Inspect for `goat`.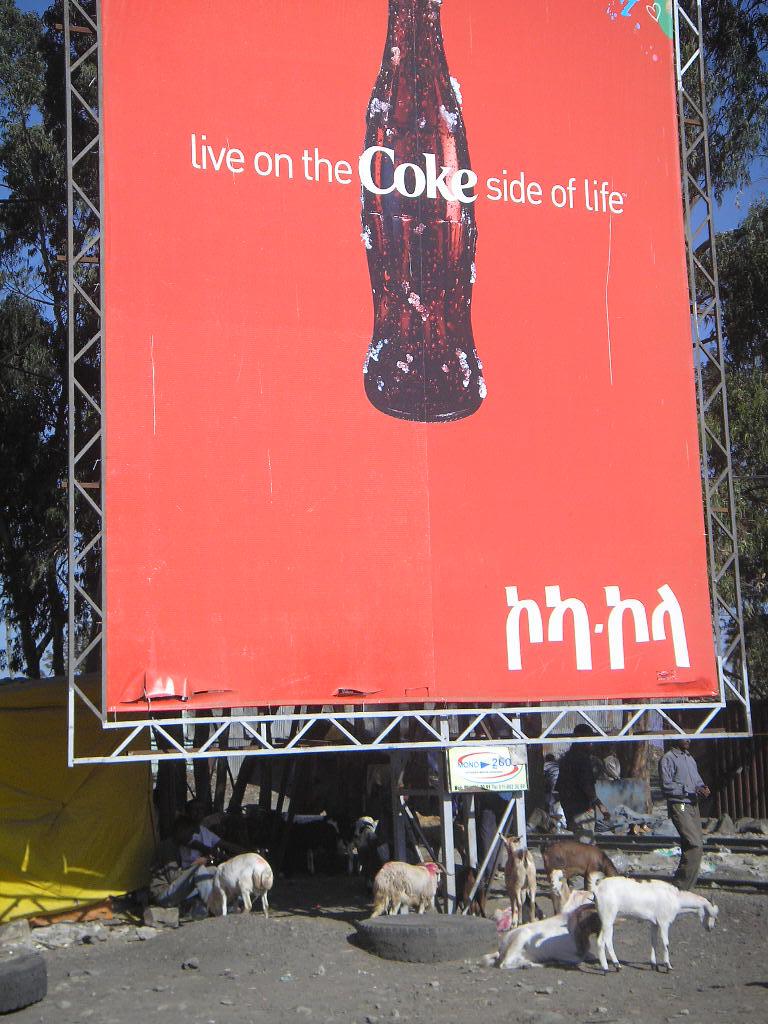
Inspection: left=489, top=902, right=604, bottom=973.
